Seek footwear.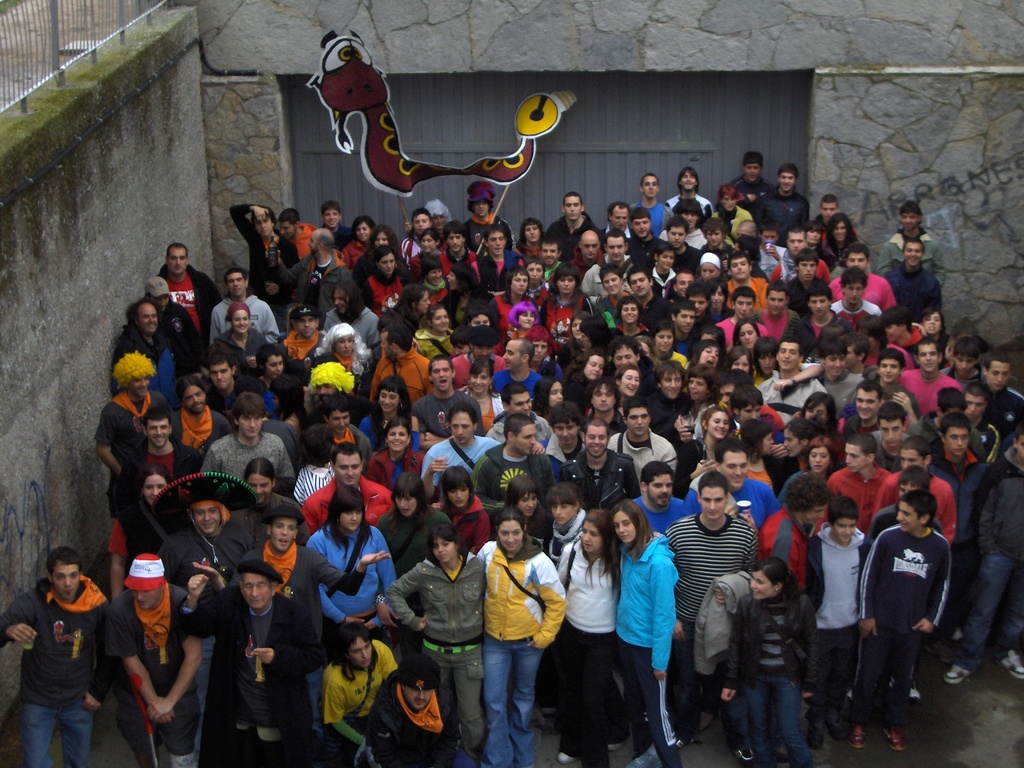
824/722/841/739.
